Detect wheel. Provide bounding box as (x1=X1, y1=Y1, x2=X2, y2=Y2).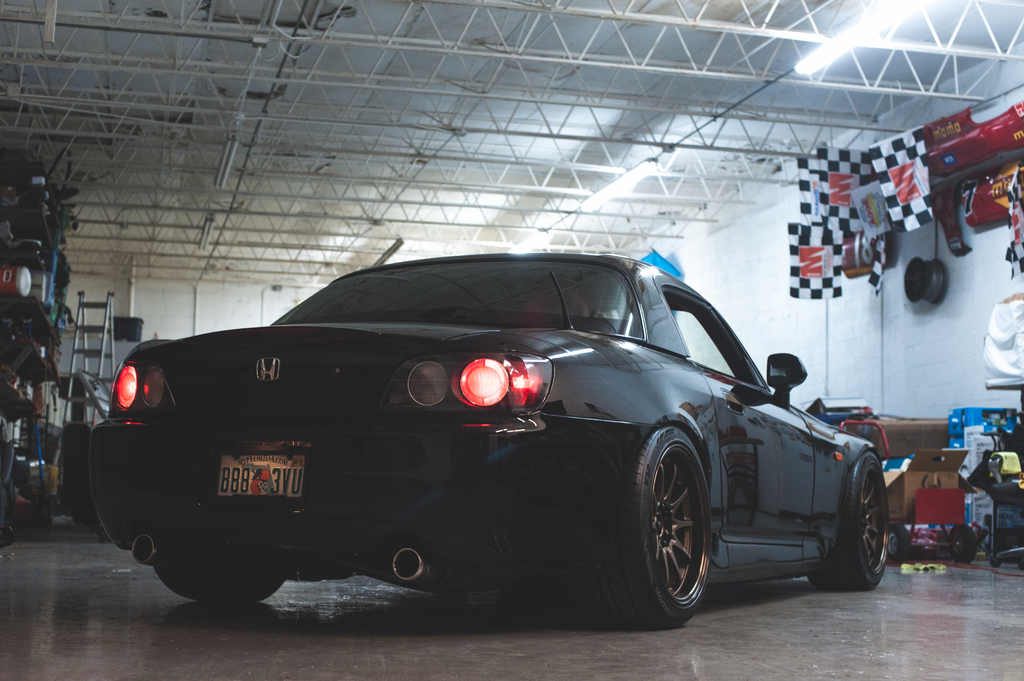
(x1=152, y1=561, x2=289, y2=605).
